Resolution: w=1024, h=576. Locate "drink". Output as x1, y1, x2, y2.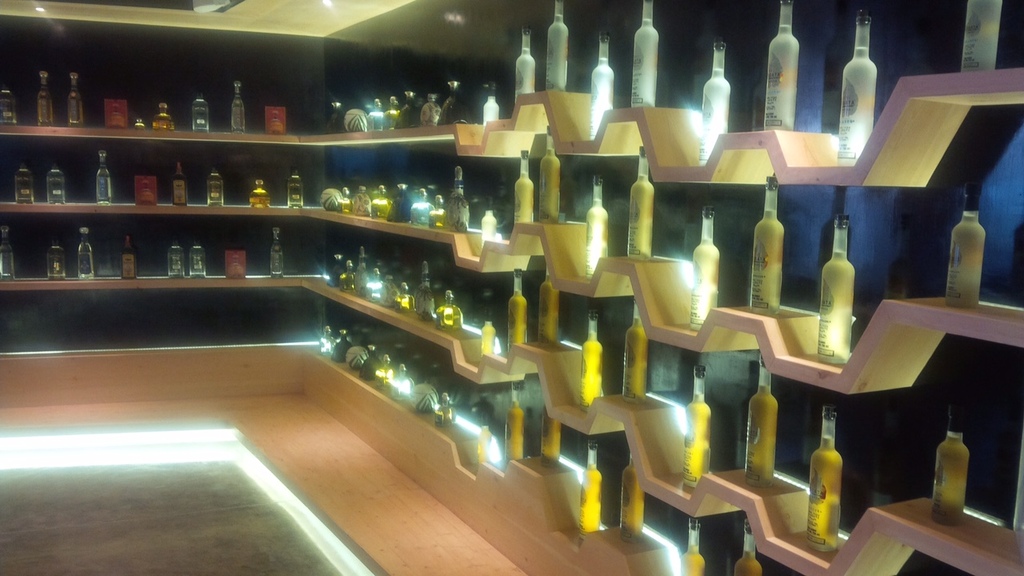
536, 265, 558, 346.
